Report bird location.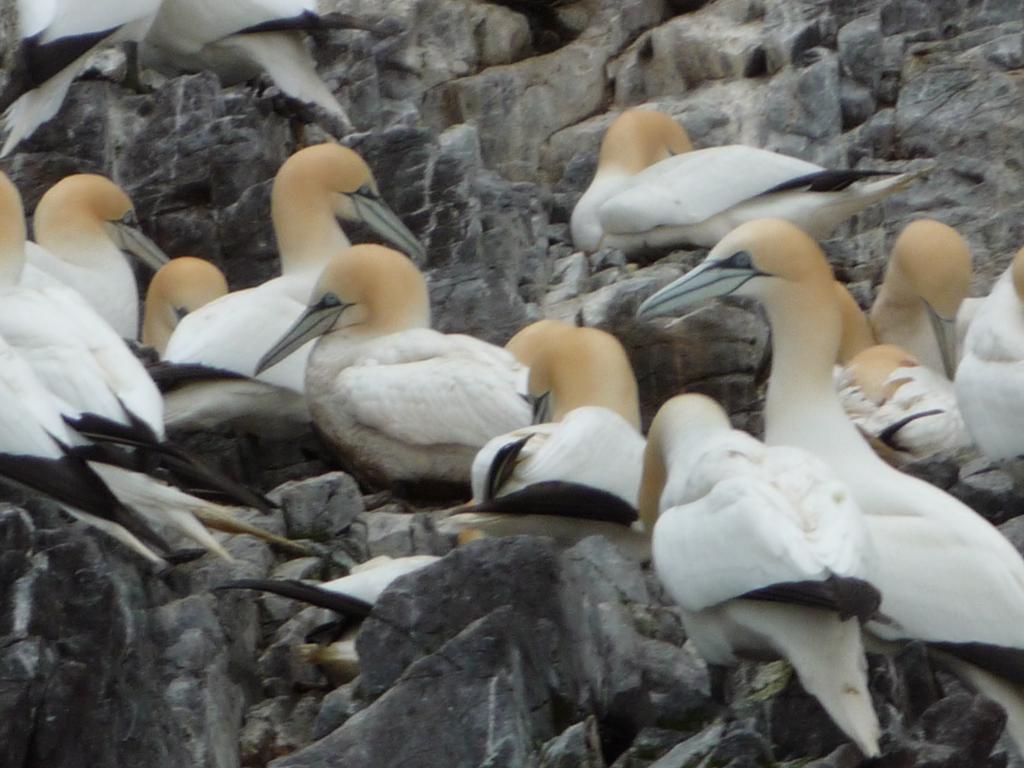
Report: locate(168, 161, 455, 476).
